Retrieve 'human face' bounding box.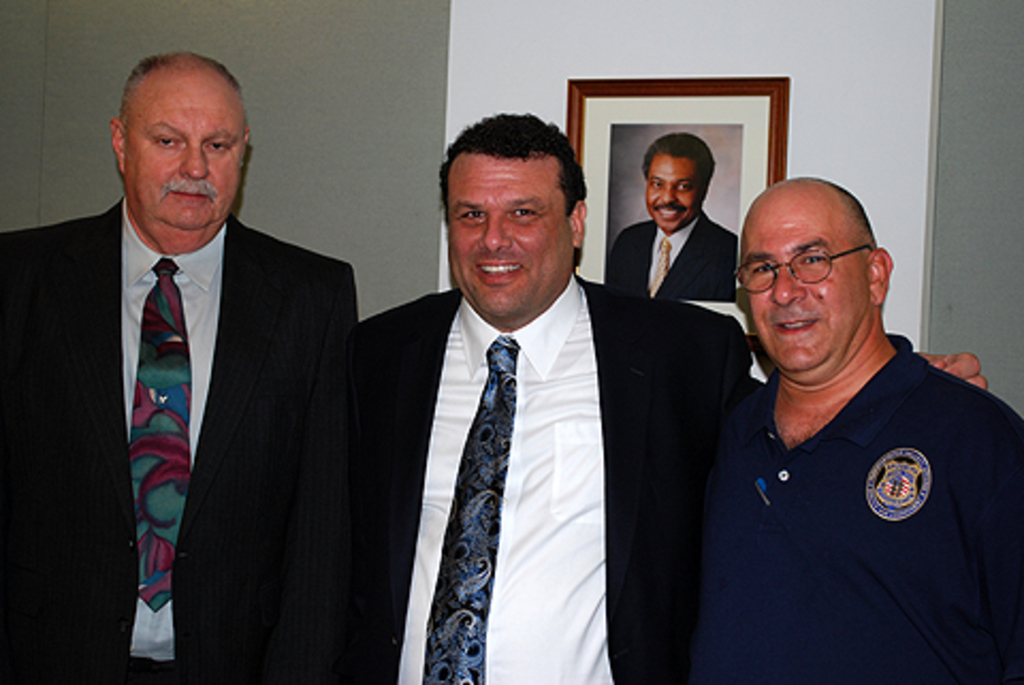
Bounding box: BBox(738, 220, 870, 373).
